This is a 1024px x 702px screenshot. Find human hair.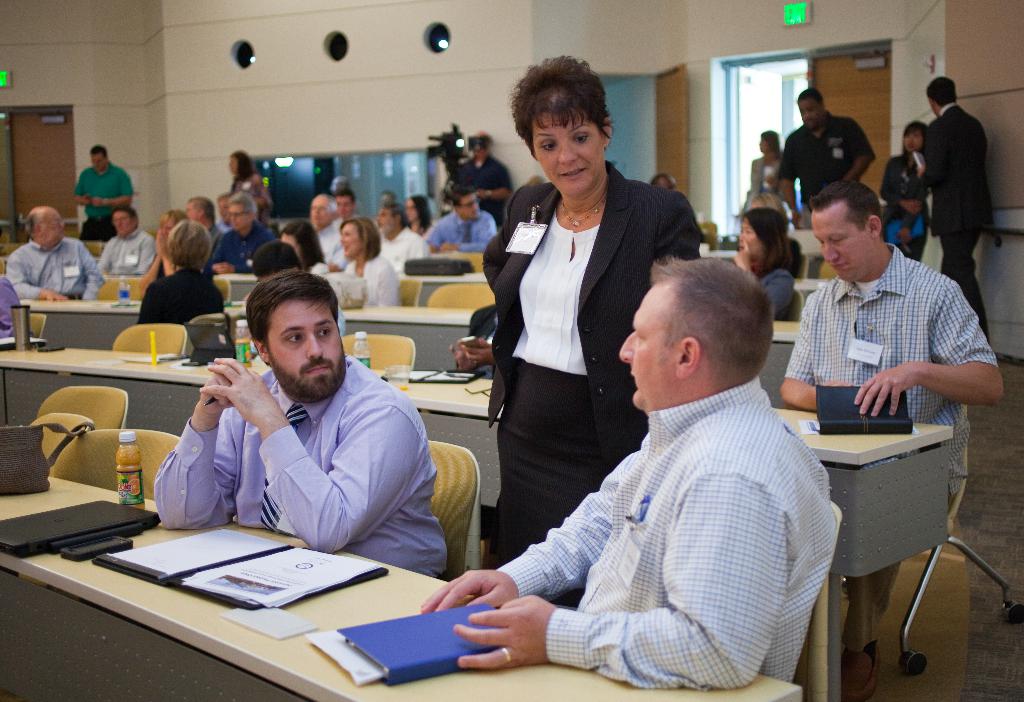
Bounding box: <box>411,194,436,235</box>.
